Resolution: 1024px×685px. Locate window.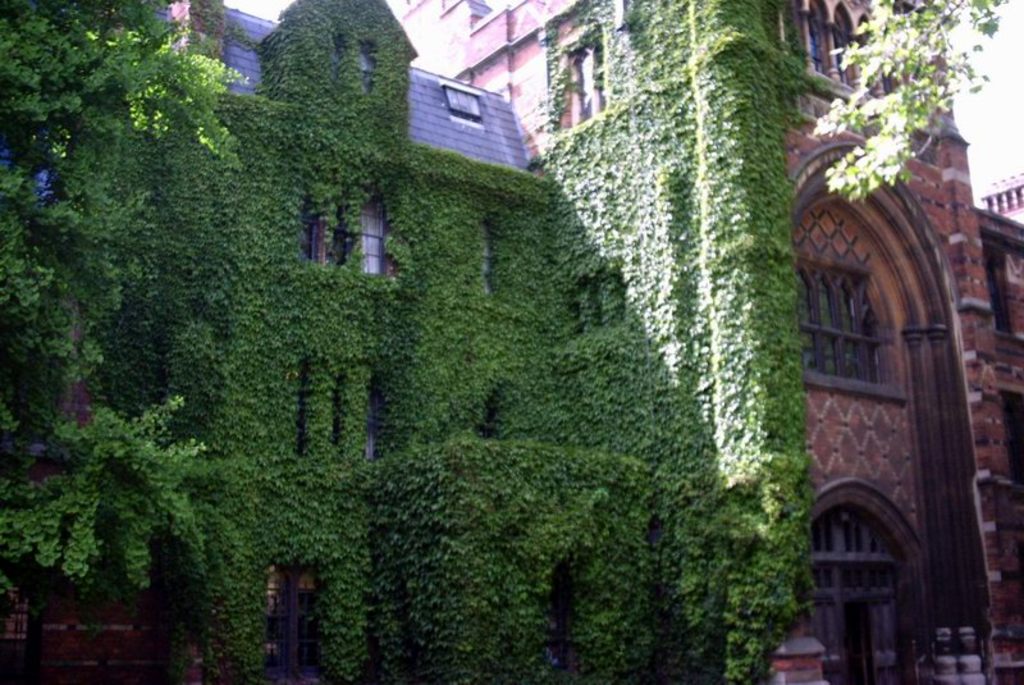
Rect(447, 92, 477, 113).
